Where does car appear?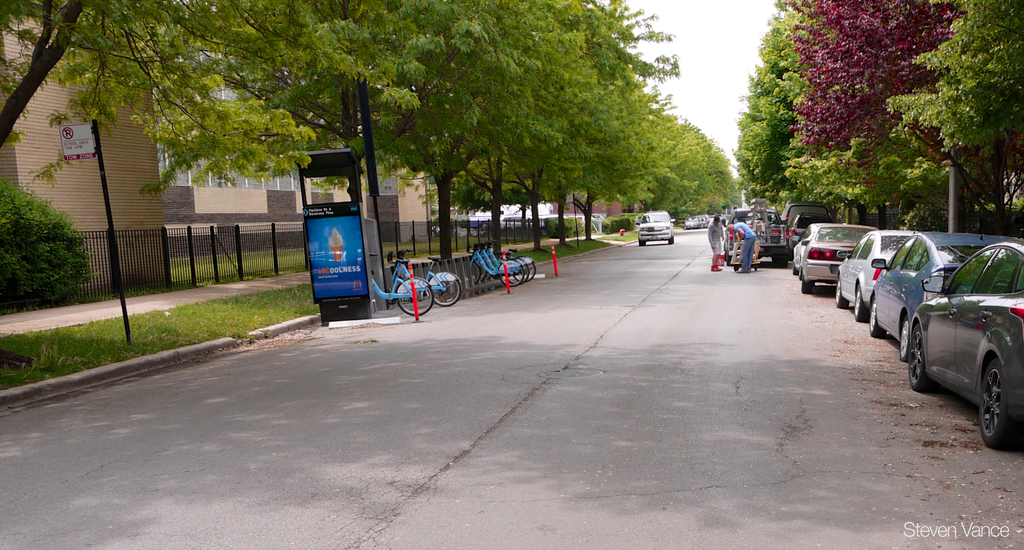
Appears at bbox=(833, 229, 955, 322).
